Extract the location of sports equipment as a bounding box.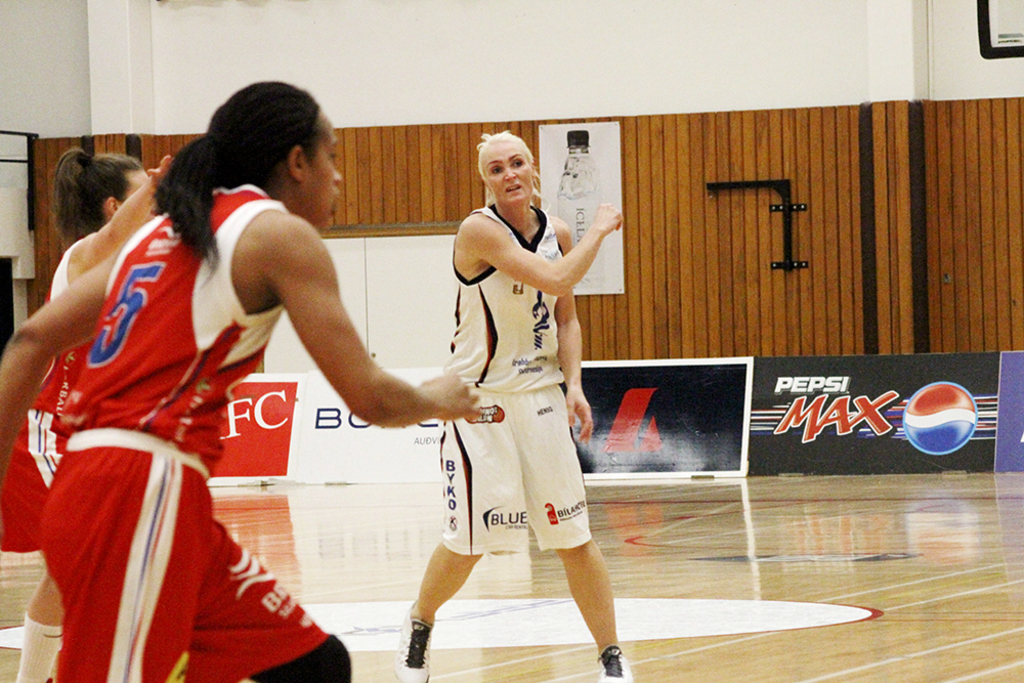
Rect(599, 644, 633, 682).
